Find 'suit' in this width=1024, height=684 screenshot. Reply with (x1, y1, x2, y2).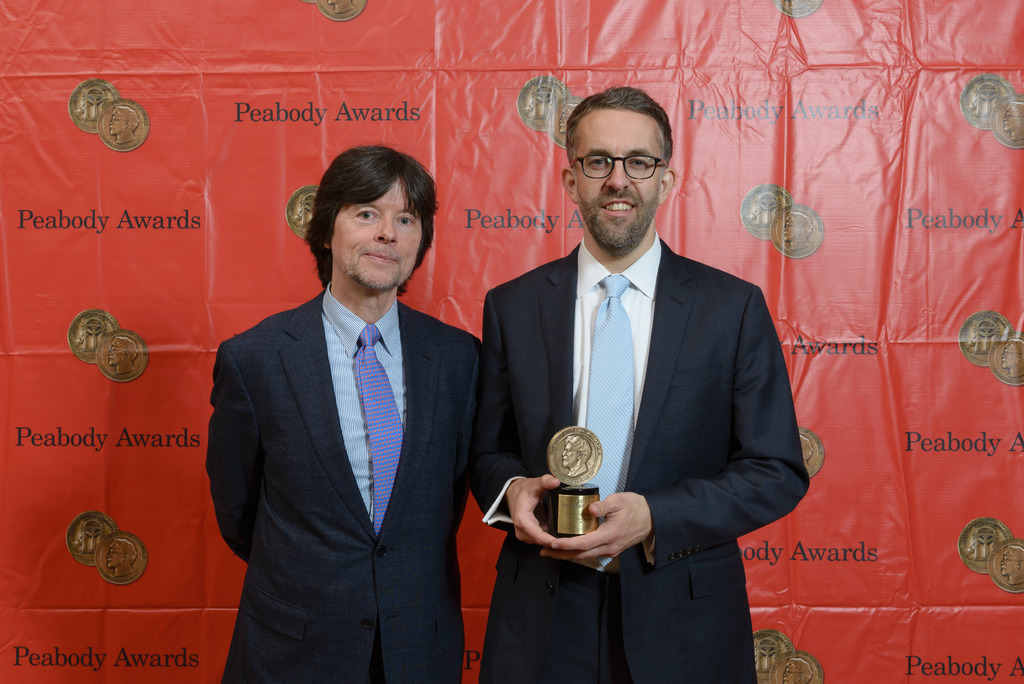
(484, 238, 811, 683).
